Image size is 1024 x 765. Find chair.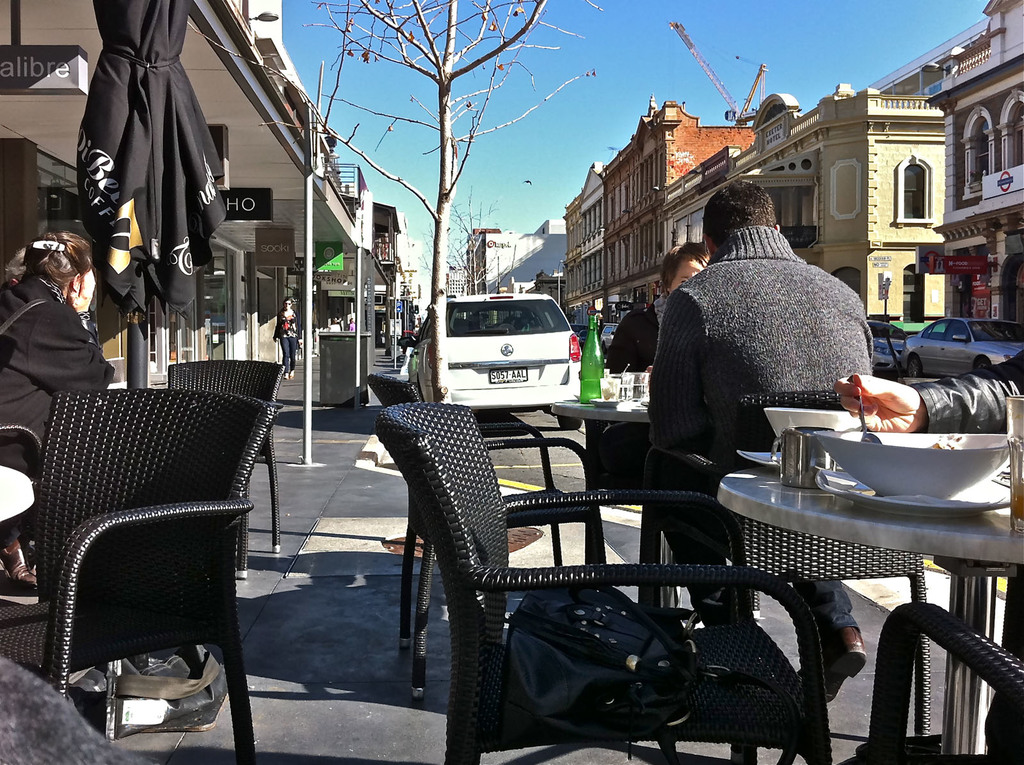
l=364, t=371, r=589, b=644.
